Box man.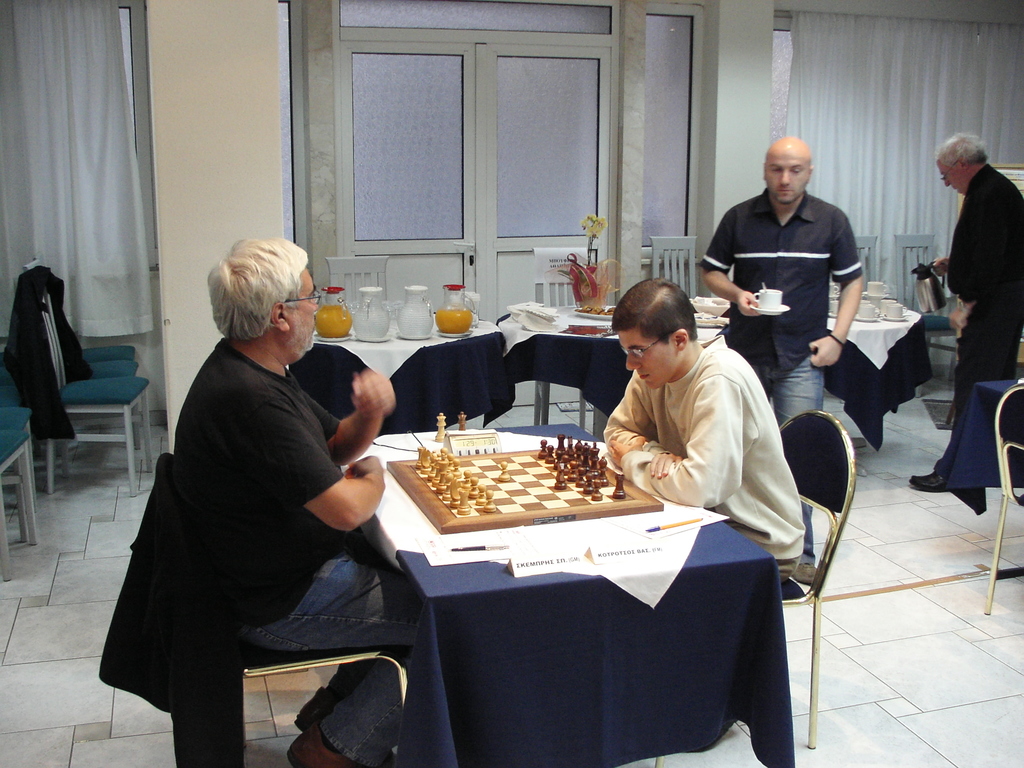
region(926, 127, 1023, 488).
